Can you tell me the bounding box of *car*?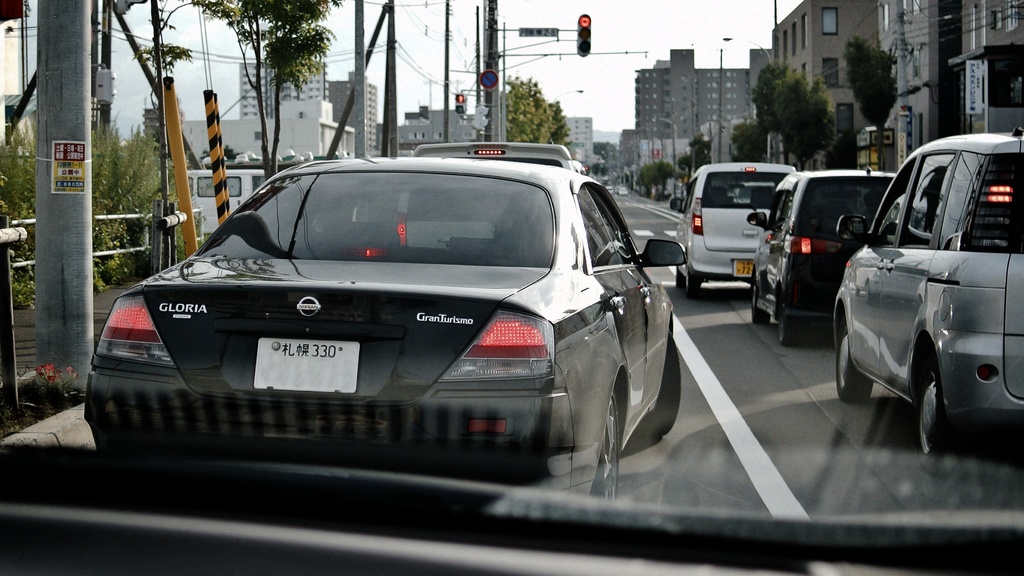
749 161 897 346.
